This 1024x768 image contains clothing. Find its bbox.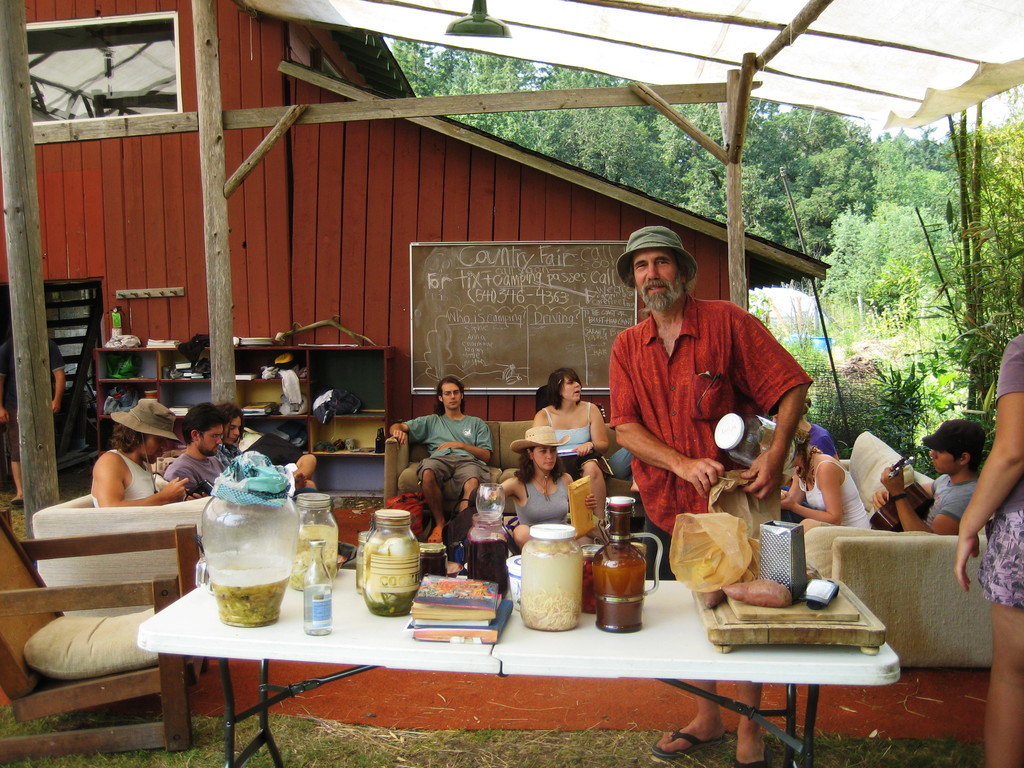
Rect(925, 476, 982, 532).
